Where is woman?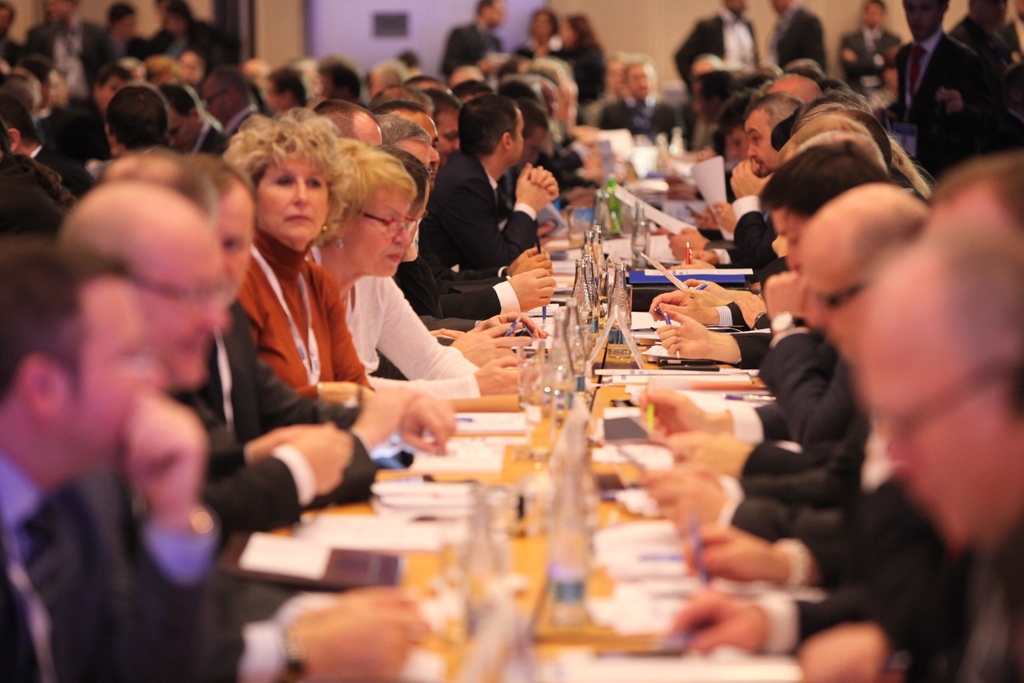
pyautogui.locateOnScreen(545, 10, 606, 108).
